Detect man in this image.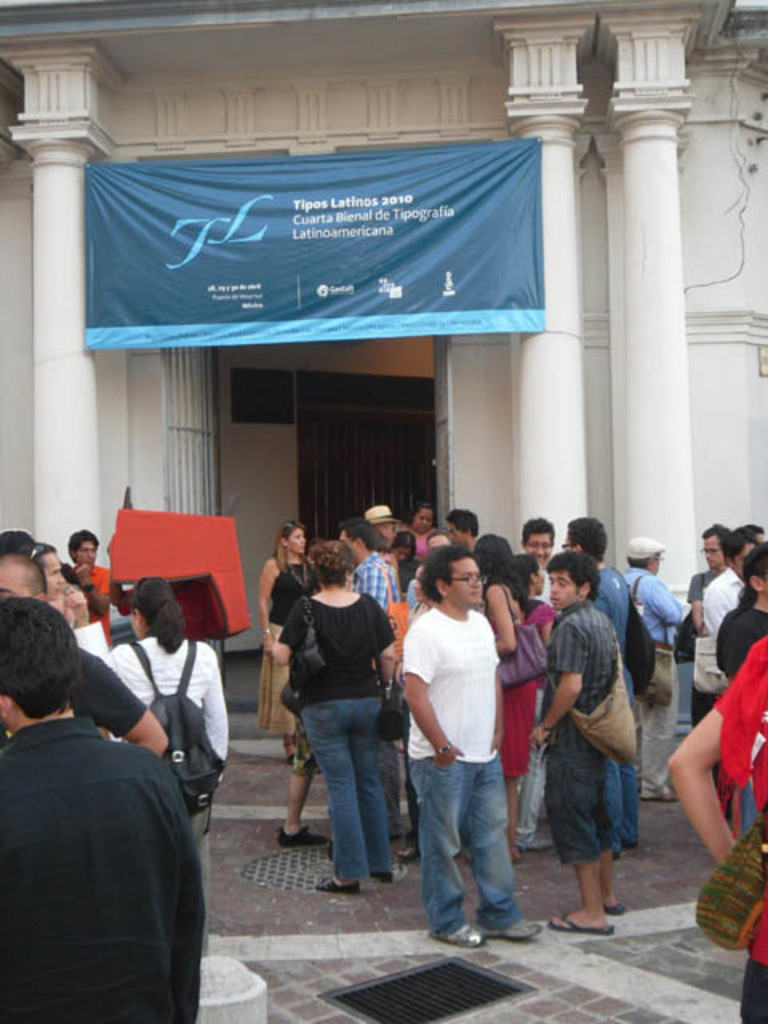
Detection: crop(686, 530, 728, 642).
